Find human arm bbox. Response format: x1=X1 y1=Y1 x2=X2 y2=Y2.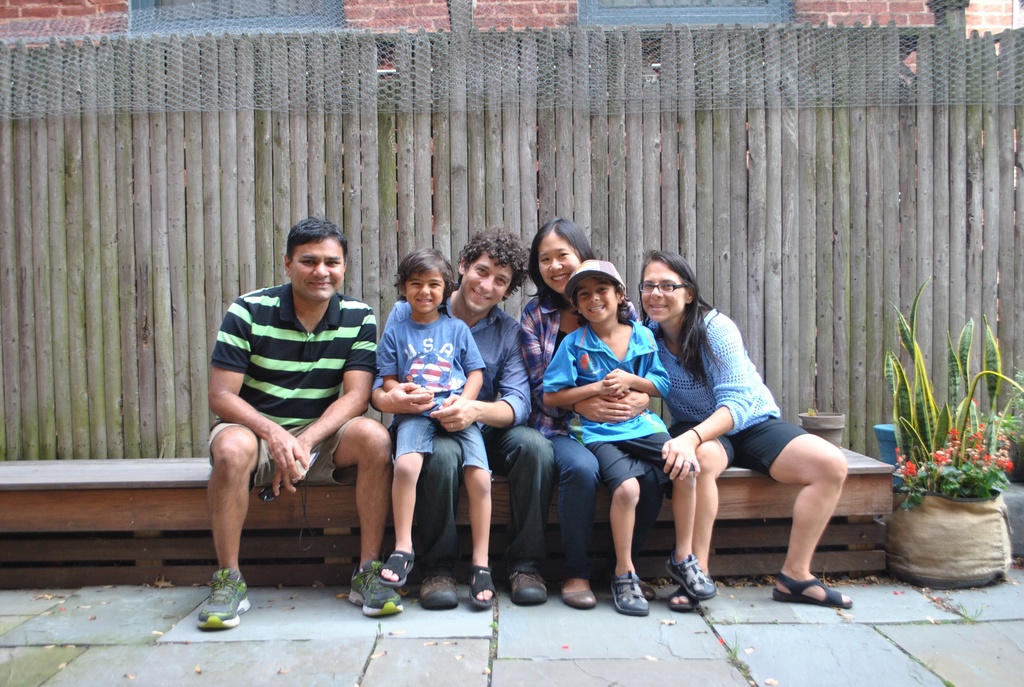
x1=367 y1=303 x2=433 y2=423.
